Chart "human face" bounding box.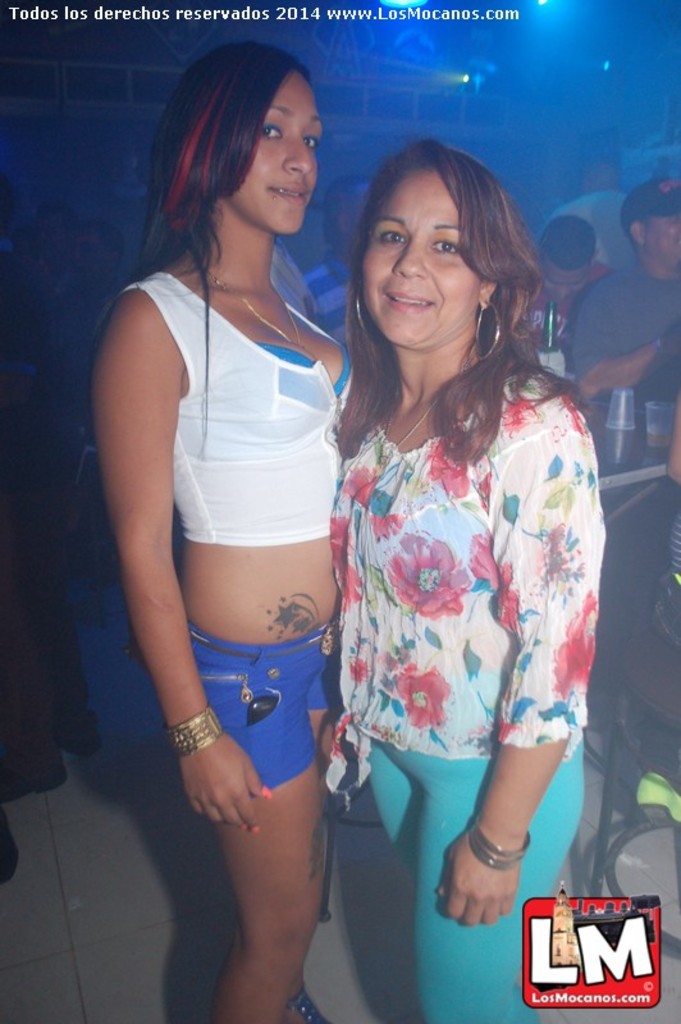
Charted: (648,212,680,266).
